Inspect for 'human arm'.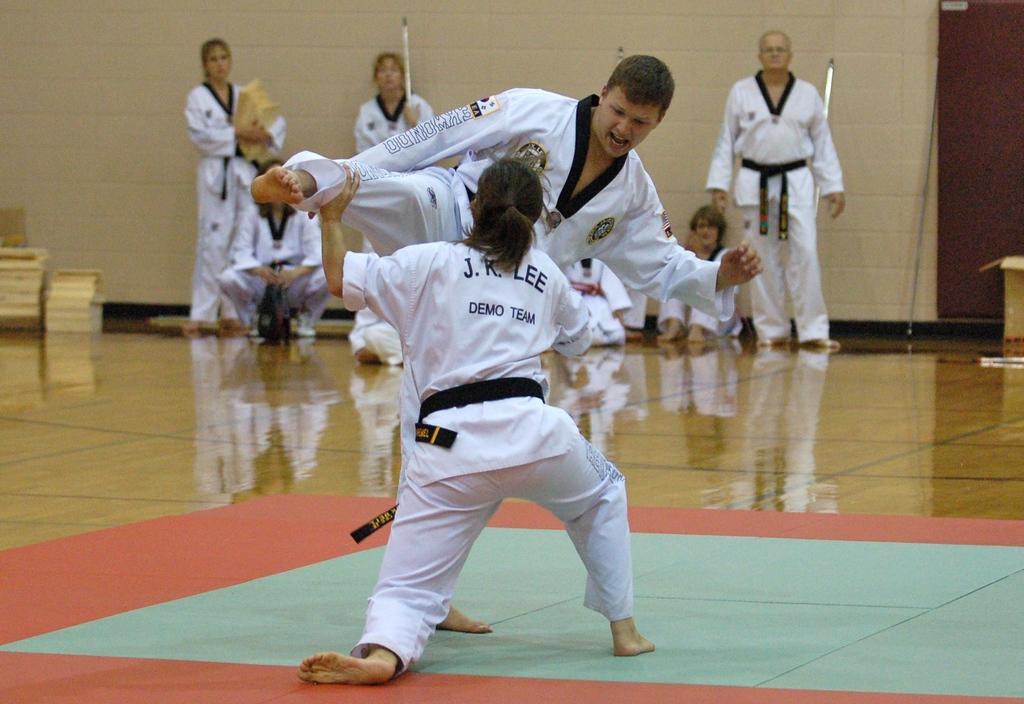
Inspection: x1=805, y1=71, x2=854, y2=220.
